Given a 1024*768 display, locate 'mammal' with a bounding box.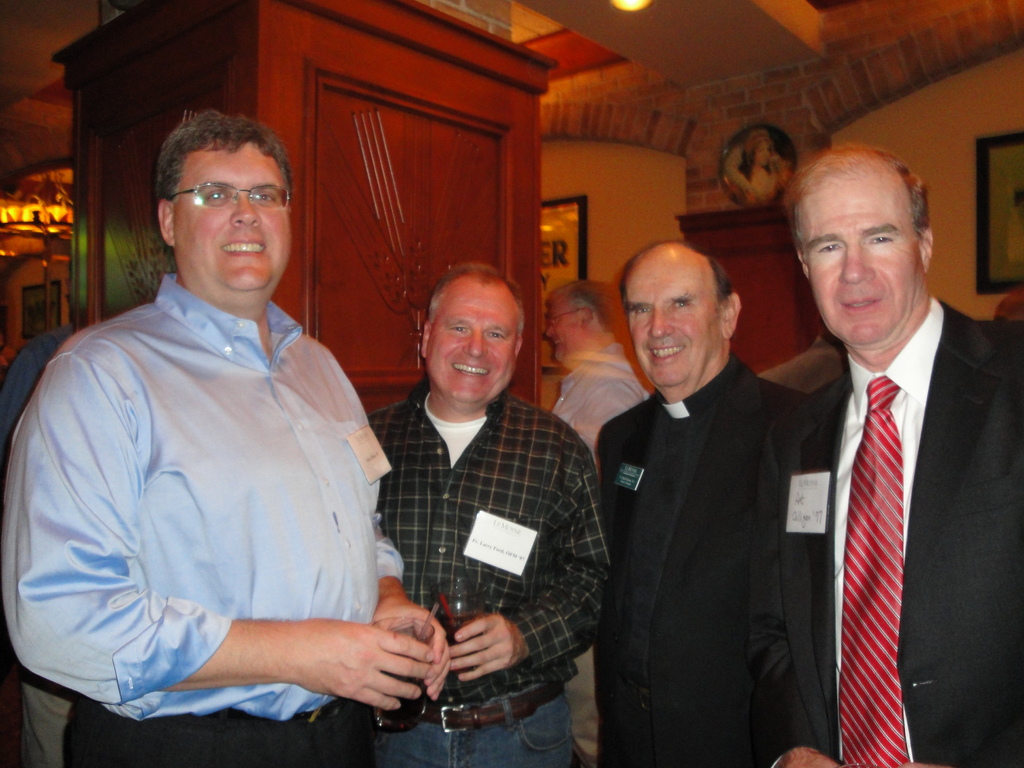
Located: 723,122,797,207.
